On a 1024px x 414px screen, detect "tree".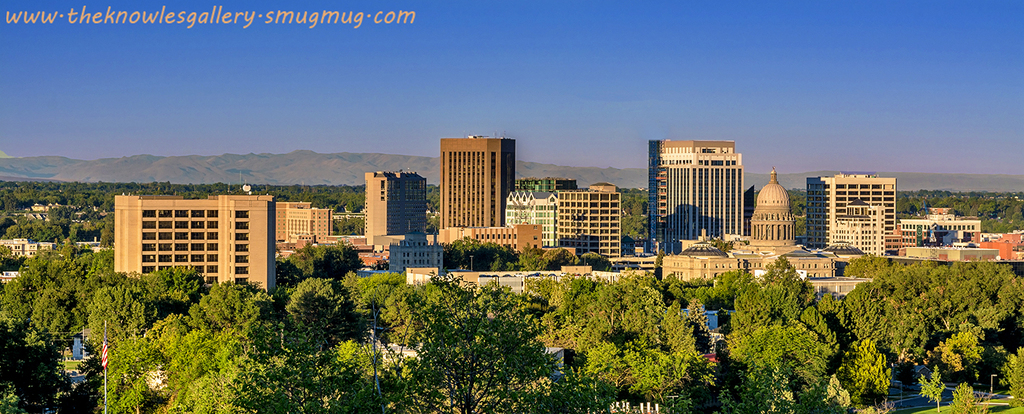
(left=1006, top=349, right=1023, bottom=413).
